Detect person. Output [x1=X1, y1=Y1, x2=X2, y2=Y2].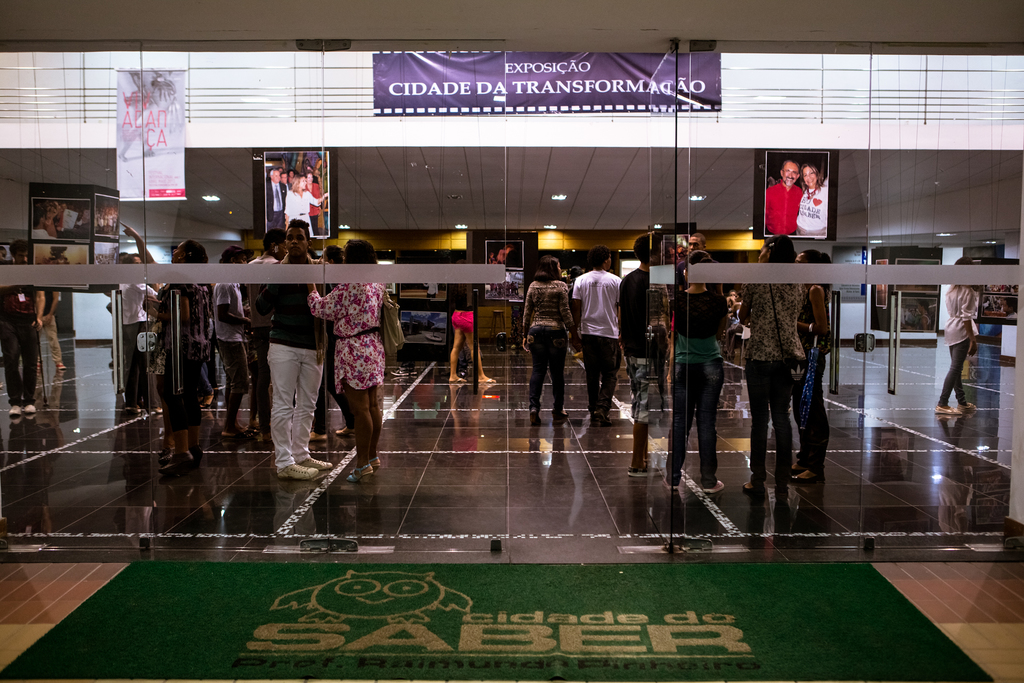
[x1=790, y1=160, x2=829, y2=238].
